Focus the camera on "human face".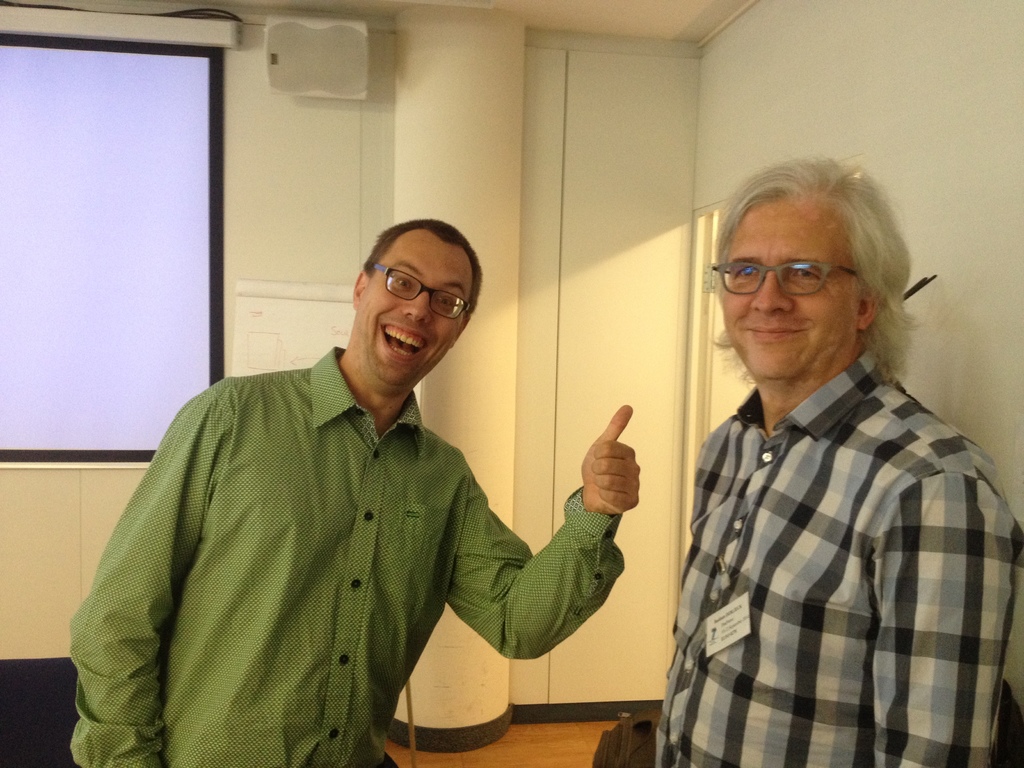
Focus region: 722,201,854,378.
